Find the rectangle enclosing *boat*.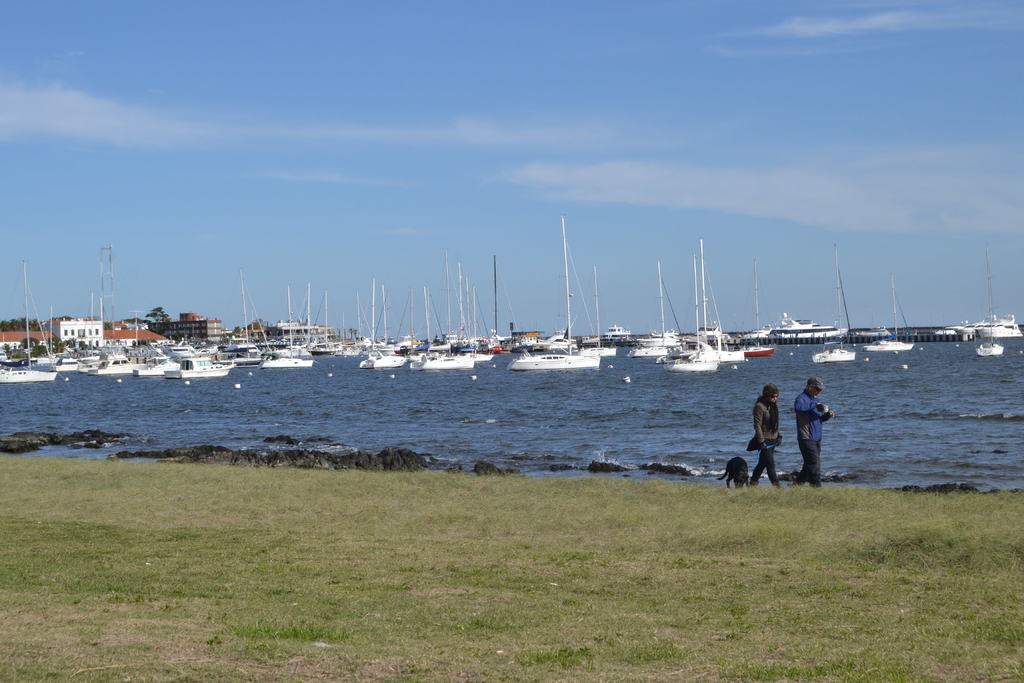
633 327 685 345.
